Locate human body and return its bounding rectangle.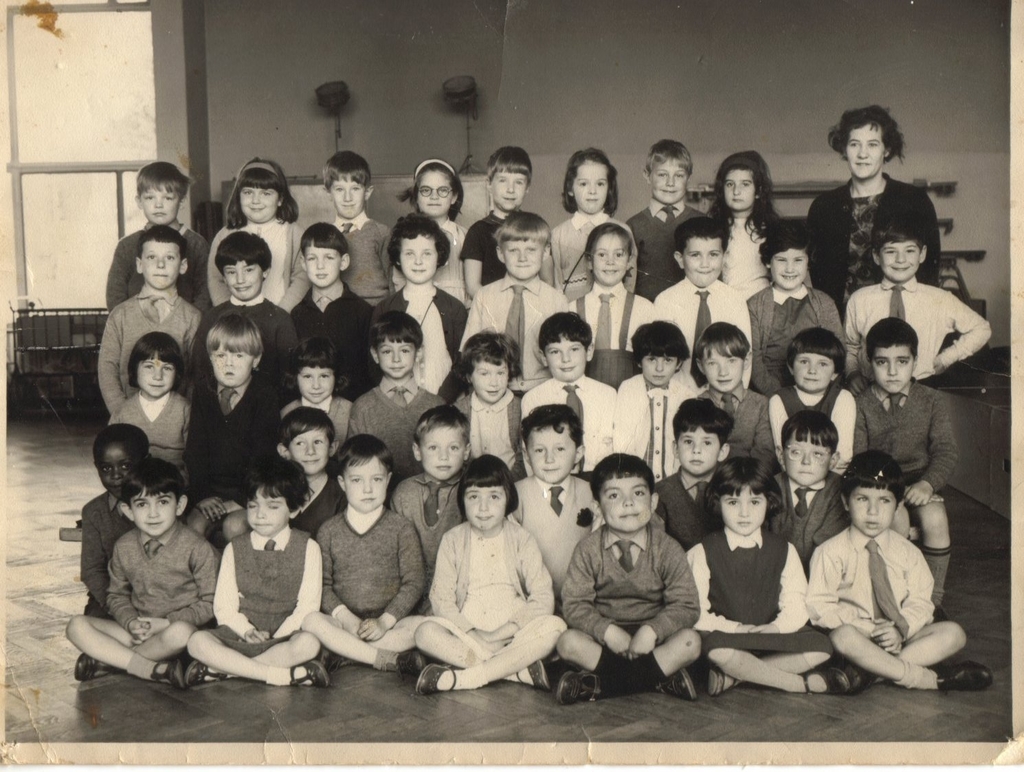
bbox=(408, 519, 566, 694).
